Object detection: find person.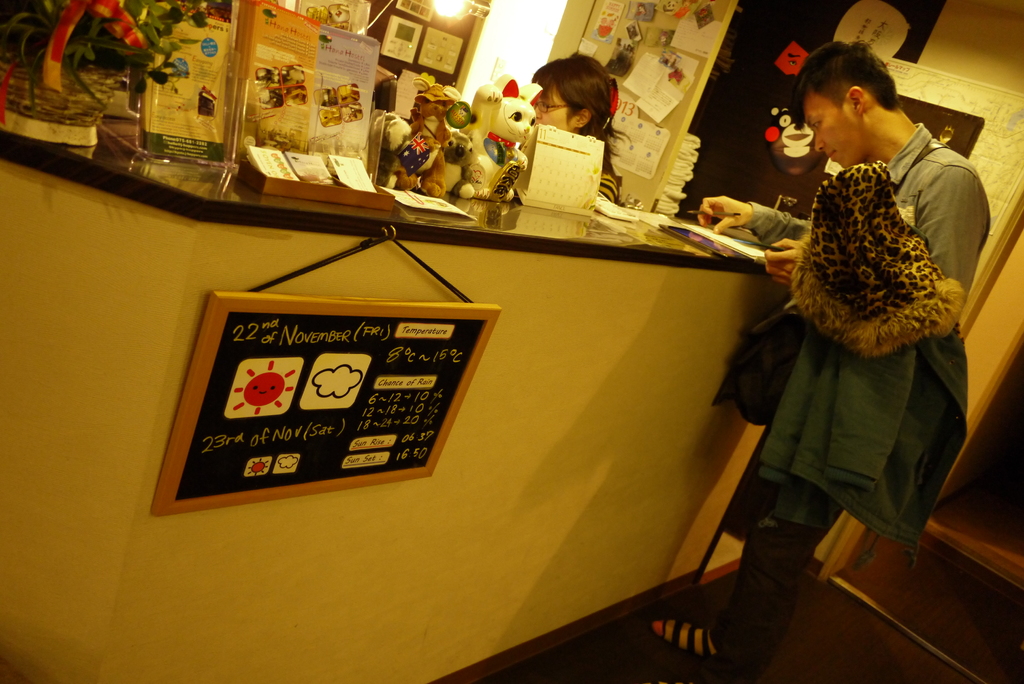
<box>649,35,991,661</box>.
